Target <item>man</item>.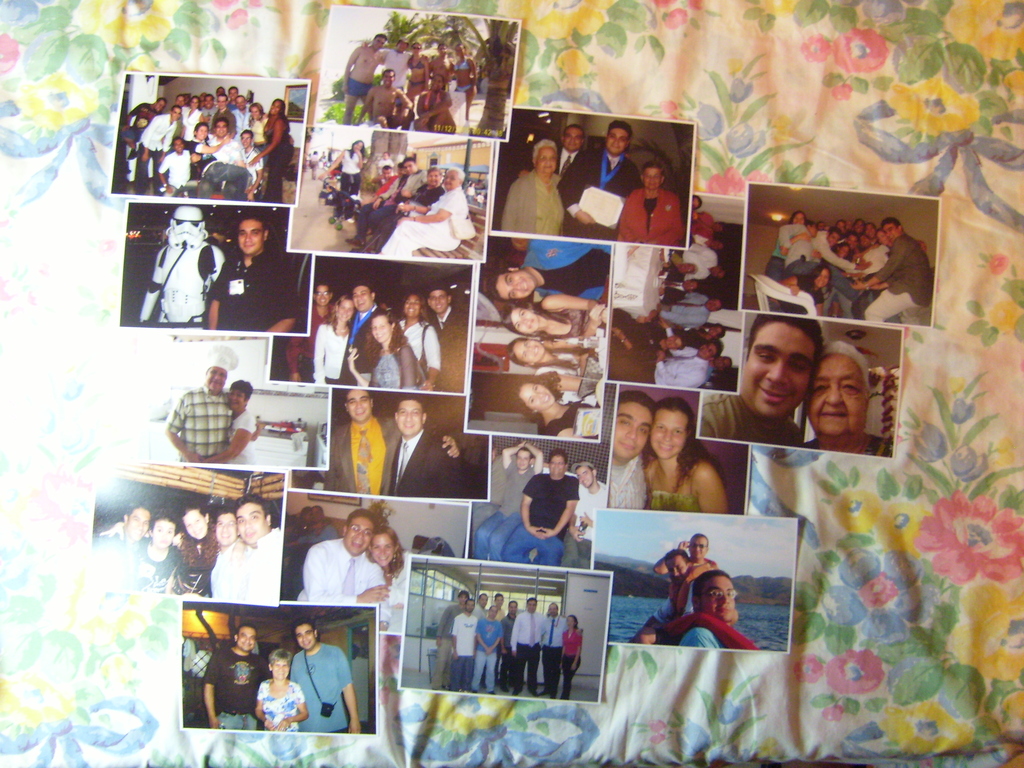
Target region: [628,549,739,645].
